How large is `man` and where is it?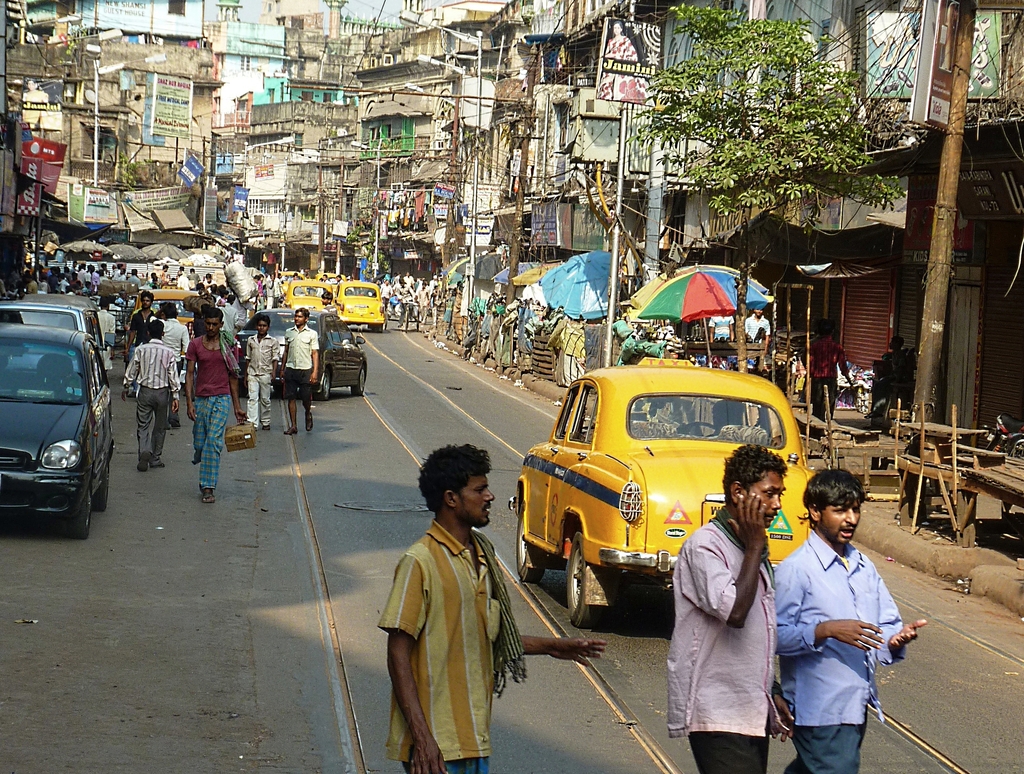
Bounding box: crop(220, 294, 239, 339).
